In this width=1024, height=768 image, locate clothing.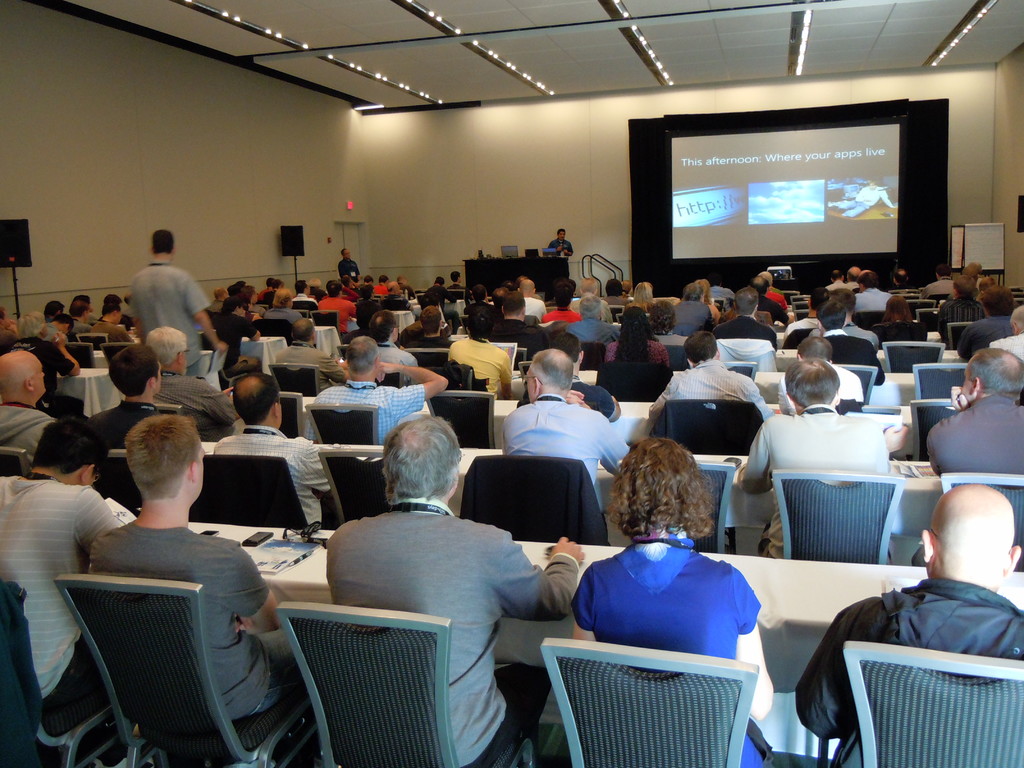
Bounding box: [163,368,231,446].
